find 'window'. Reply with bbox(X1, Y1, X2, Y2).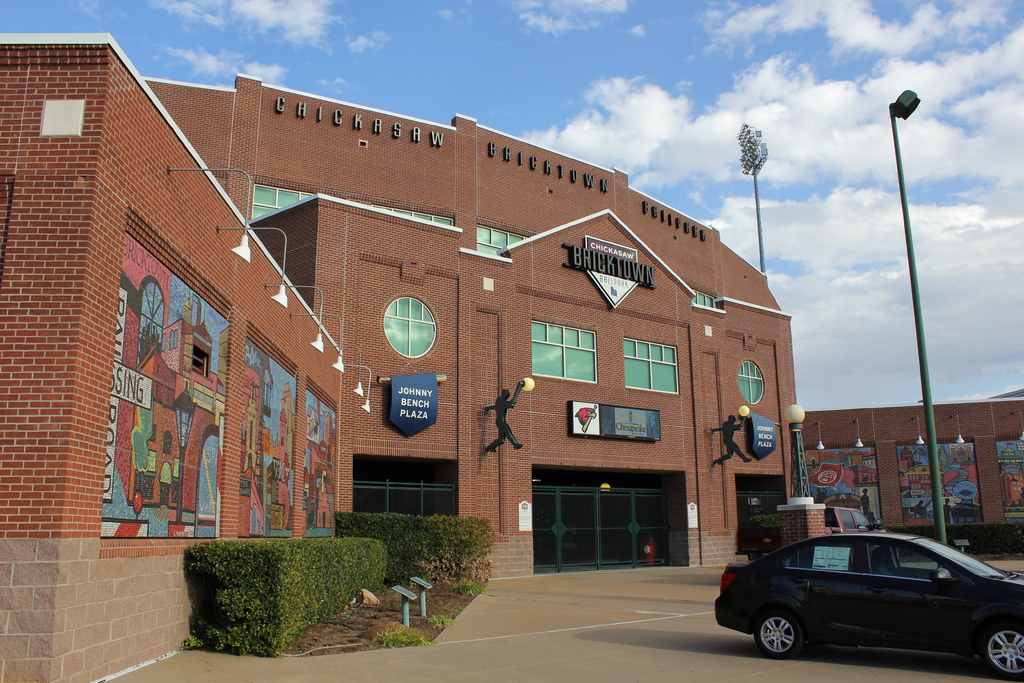
bbox(736, 354, 762, 404).
